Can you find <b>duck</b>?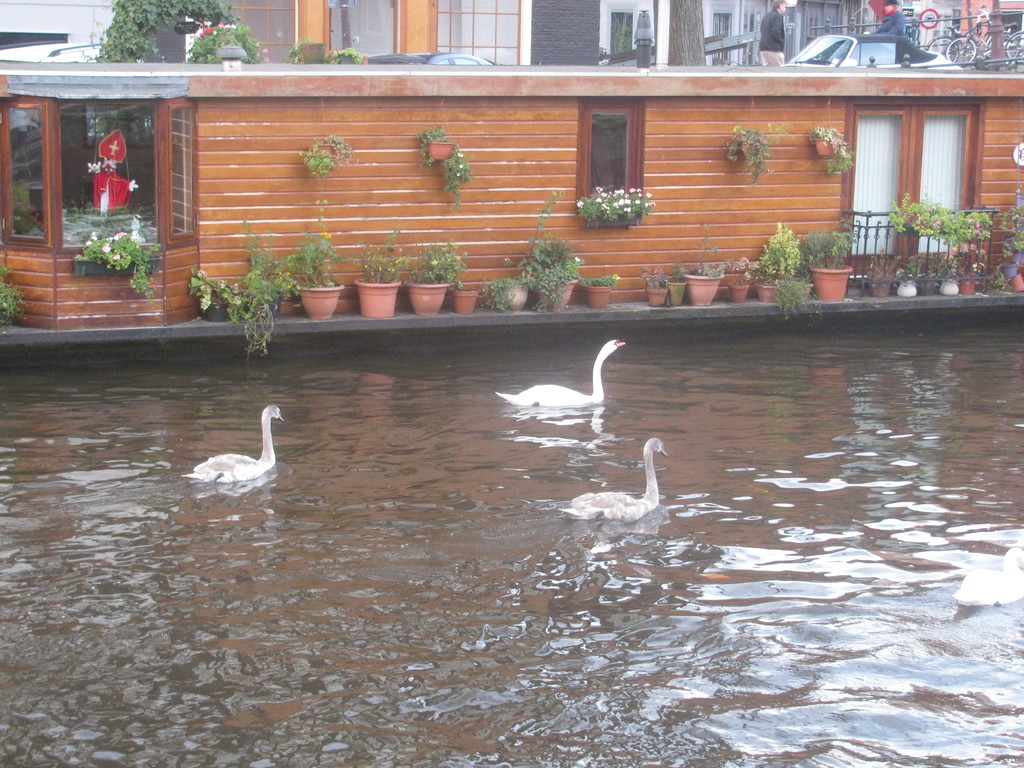
Yes, bounding box: 490/337/634/419.
